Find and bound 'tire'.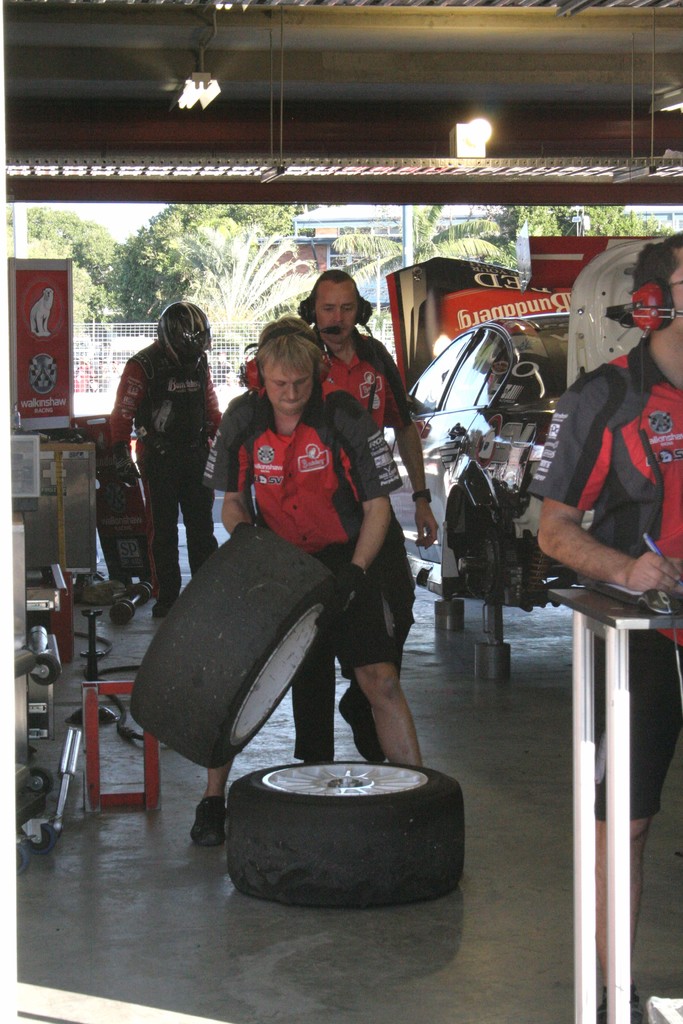
Bound: (228, 758, 458, 922).
